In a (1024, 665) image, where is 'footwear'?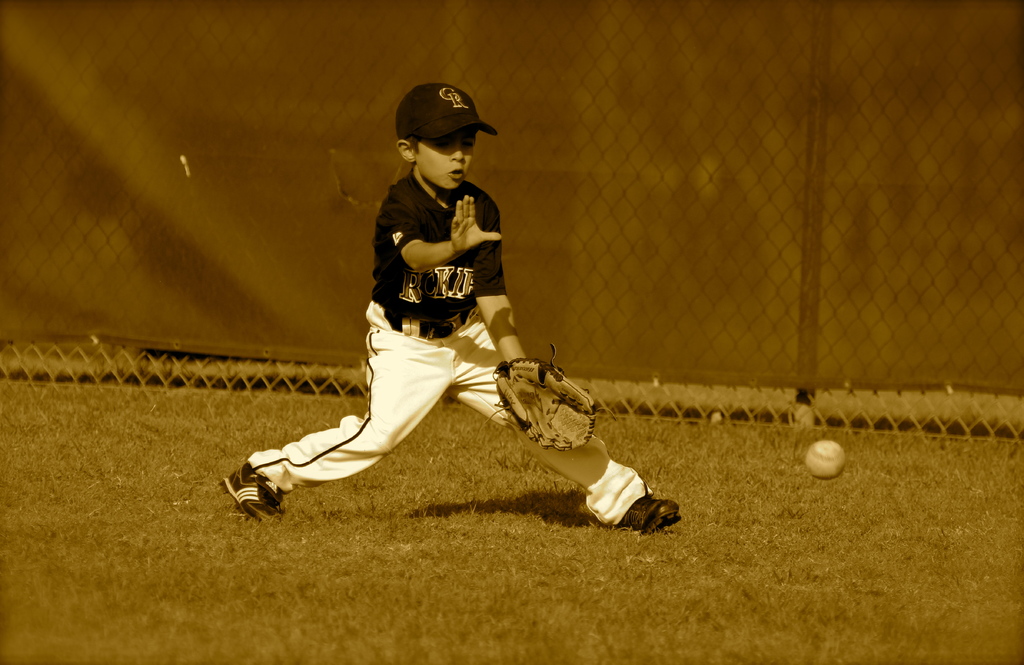
(614, 492, 677, 530).
